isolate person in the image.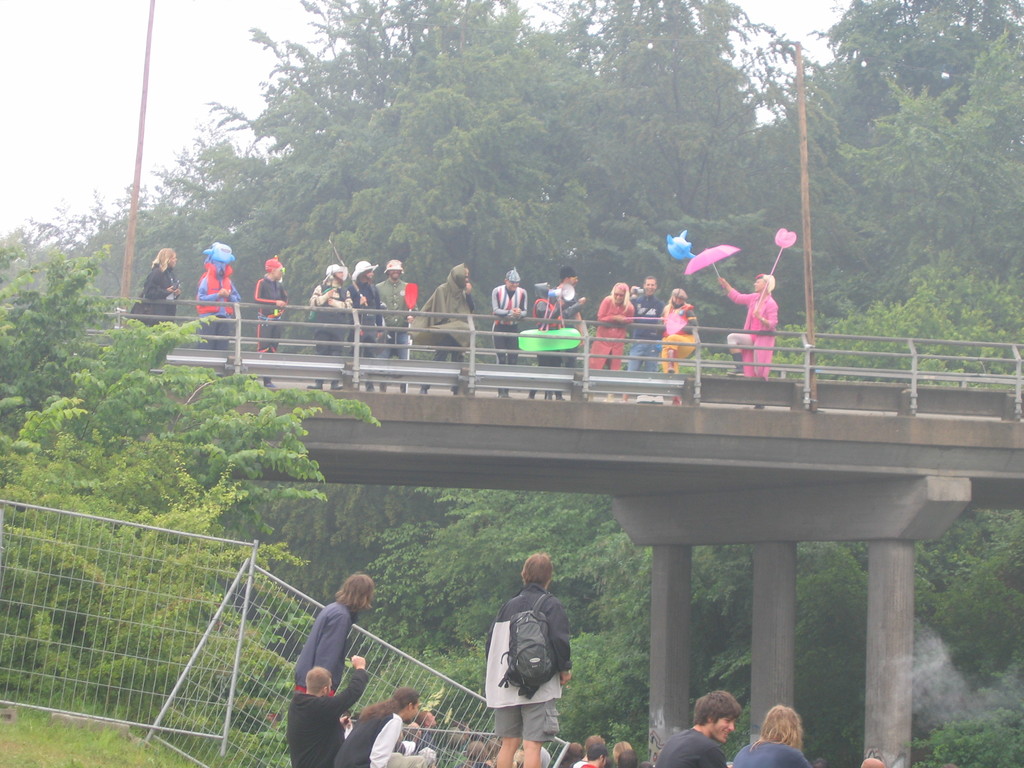
Isolated region: left=381, top=264, right=411, bottom=354.
